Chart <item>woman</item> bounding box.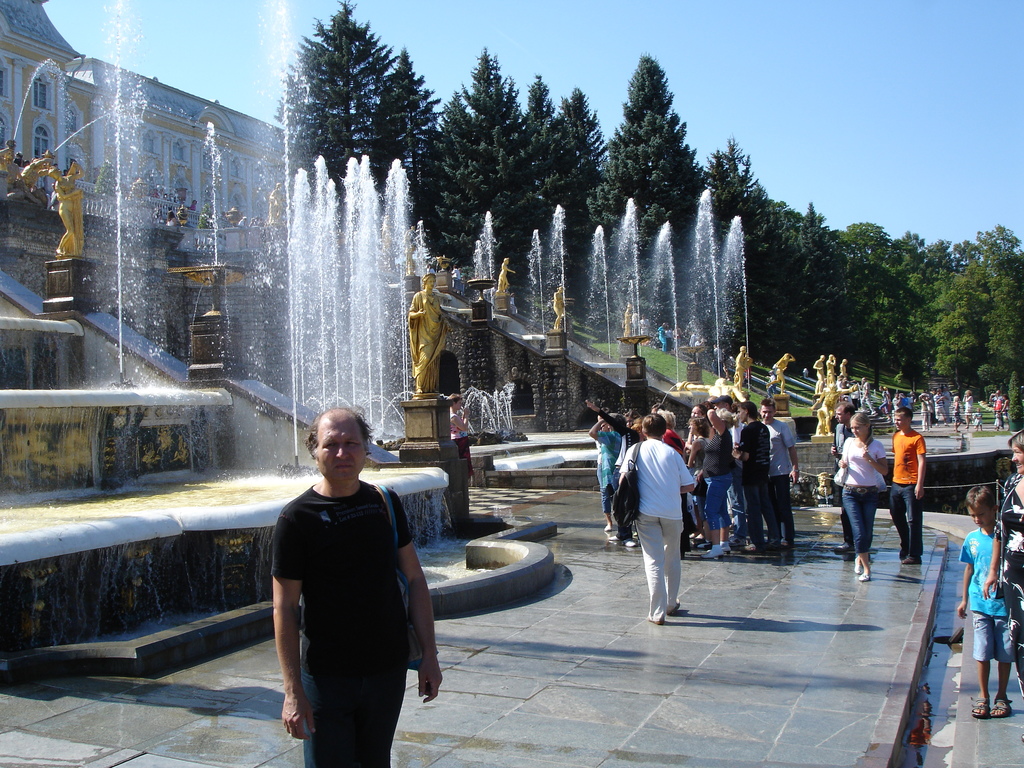
Charted: <box>687,414,716,560</box>.
